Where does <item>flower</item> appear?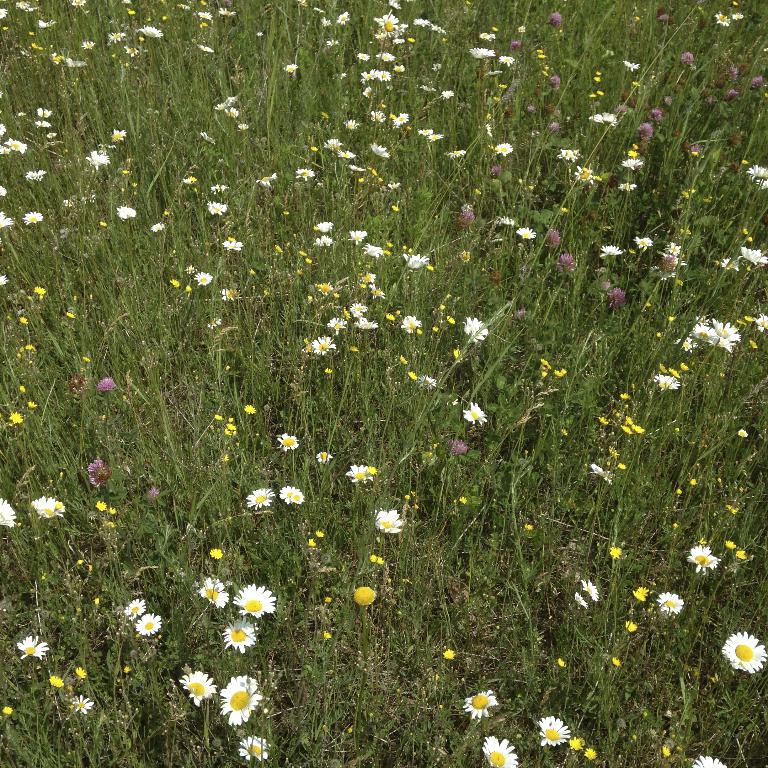
Appears at left=49, top=675, right=62, bottom=689.
